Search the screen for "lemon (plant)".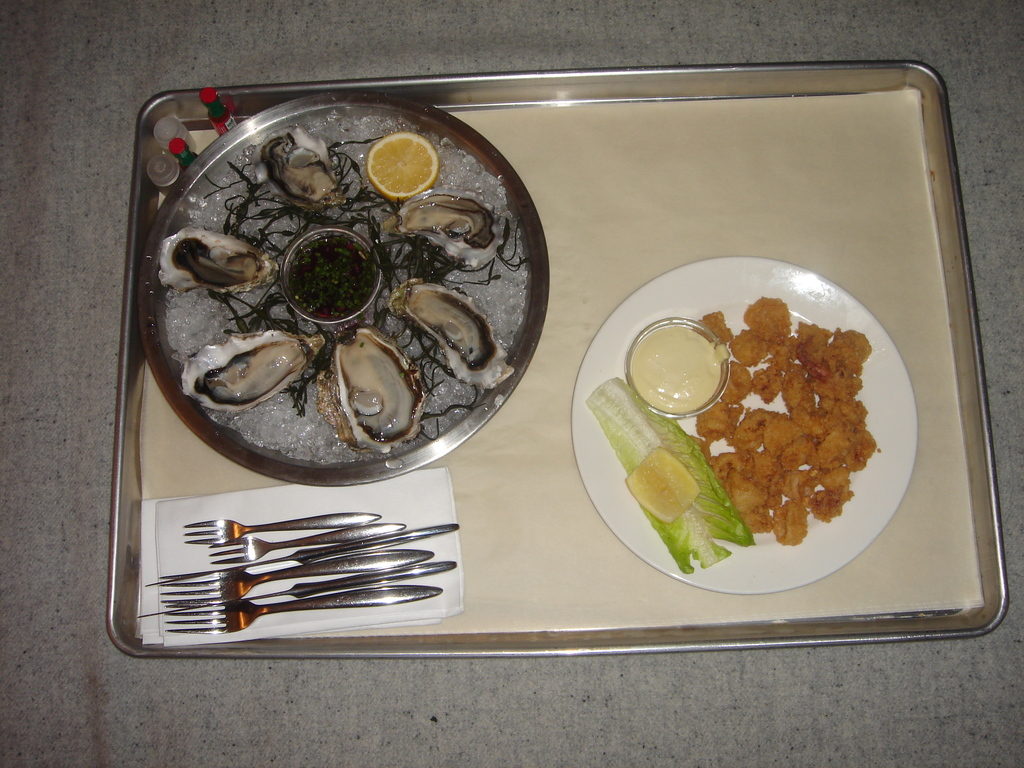
Found at <bbox>632, 449, 696, 522</bbox>.
